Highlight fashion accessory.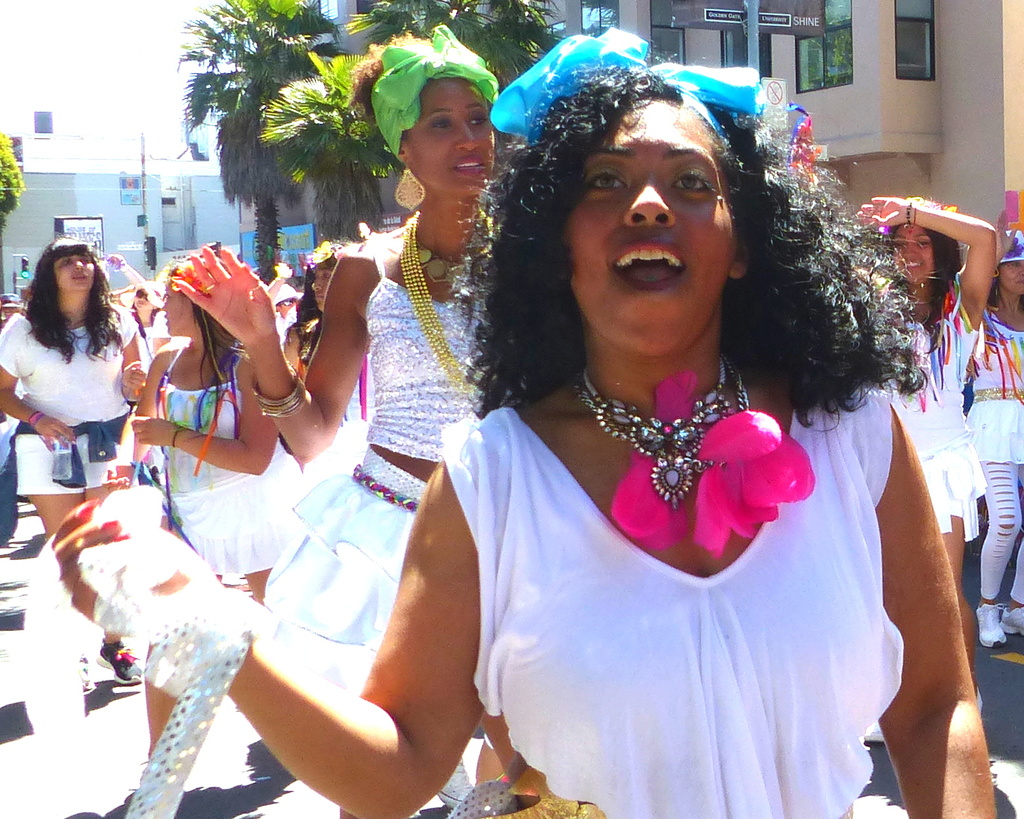
Highlighted region: <region>251, 380, 302, 422</region>.
